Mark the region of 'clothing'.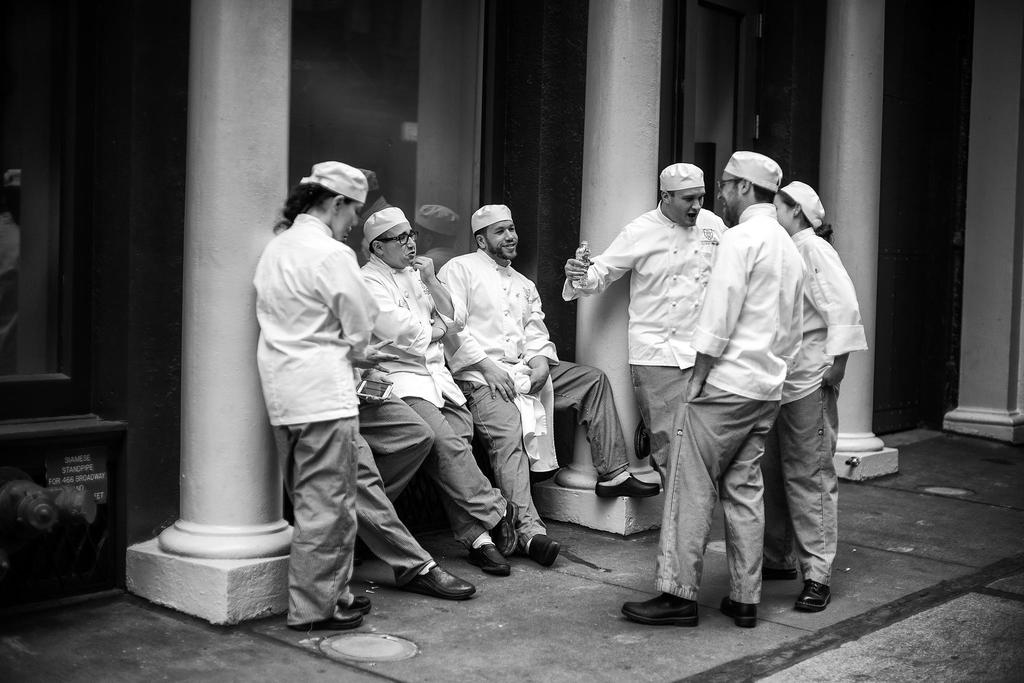
Region: <region>354, 359, 435, 587</region>.
